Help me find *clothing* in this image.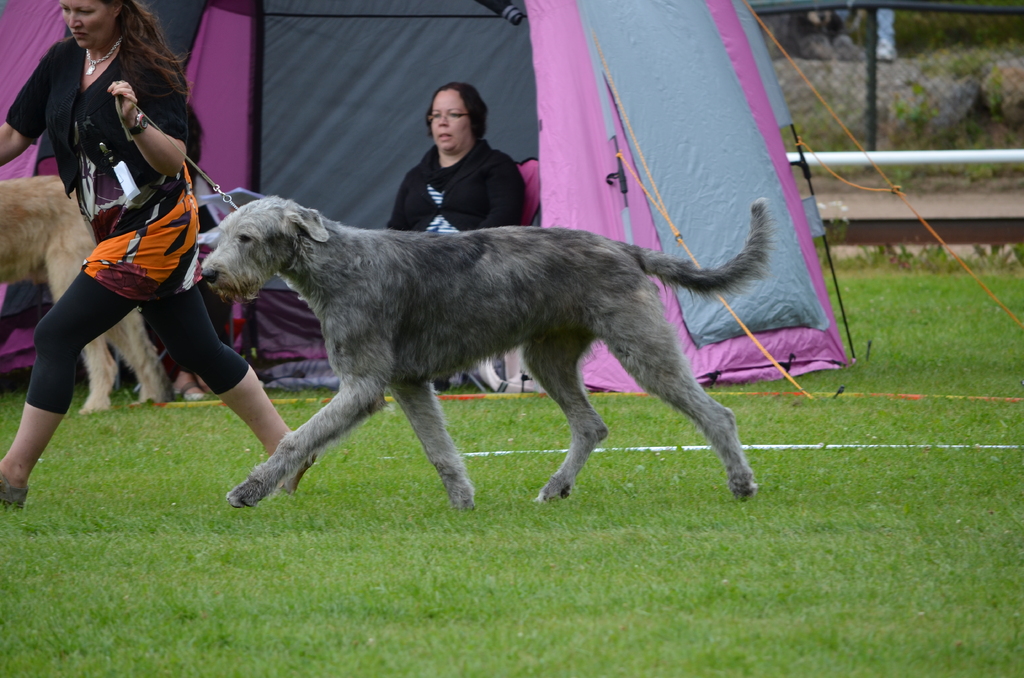
Found it: bbox=(387, 131, 537, 225).
